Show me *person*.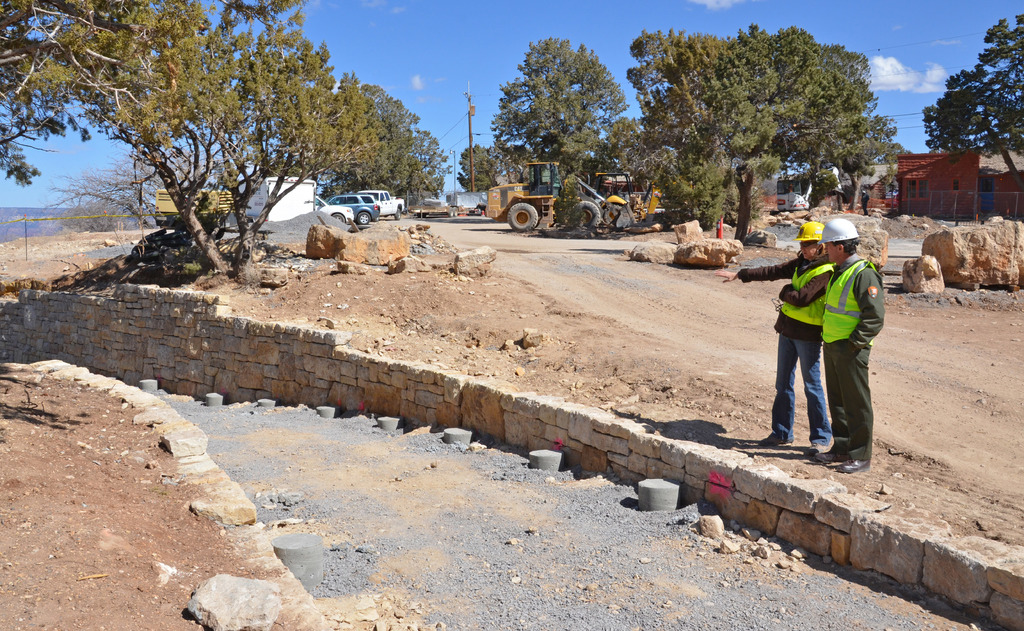
*person* is here: [719,240,831,447].
